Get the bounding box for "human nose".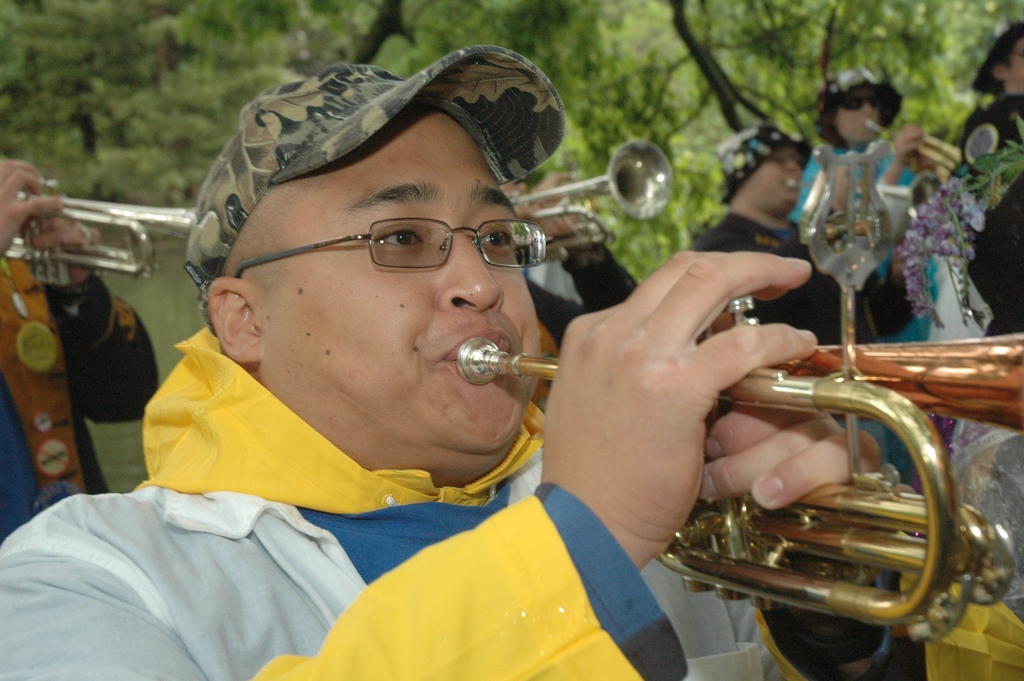
detection(430, 232, 505, 315).
